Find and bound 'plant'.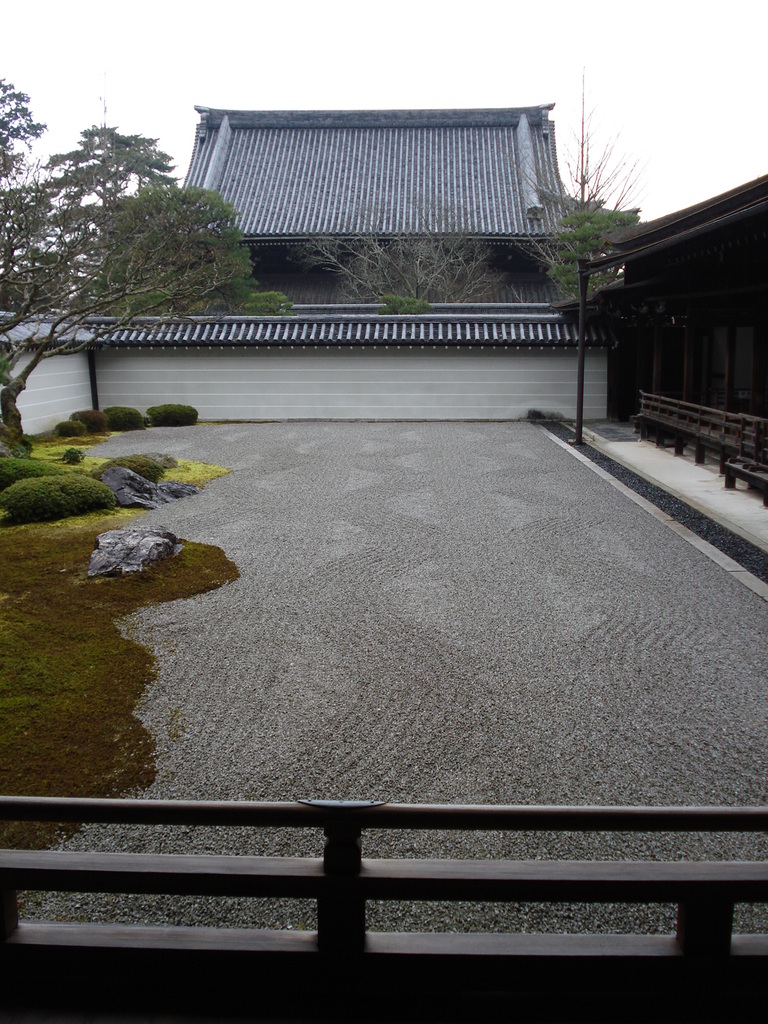
Bound: select_region(107, 401, 152, 429).
